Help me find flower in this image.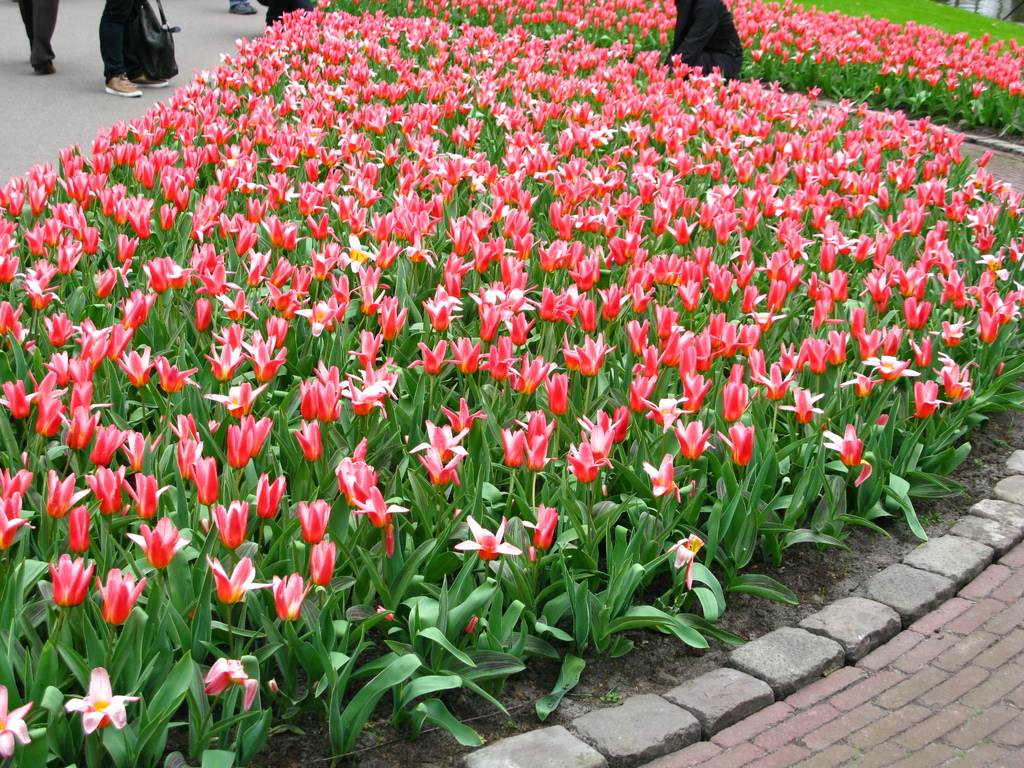
Found it: [208, 554, 268, 604].
